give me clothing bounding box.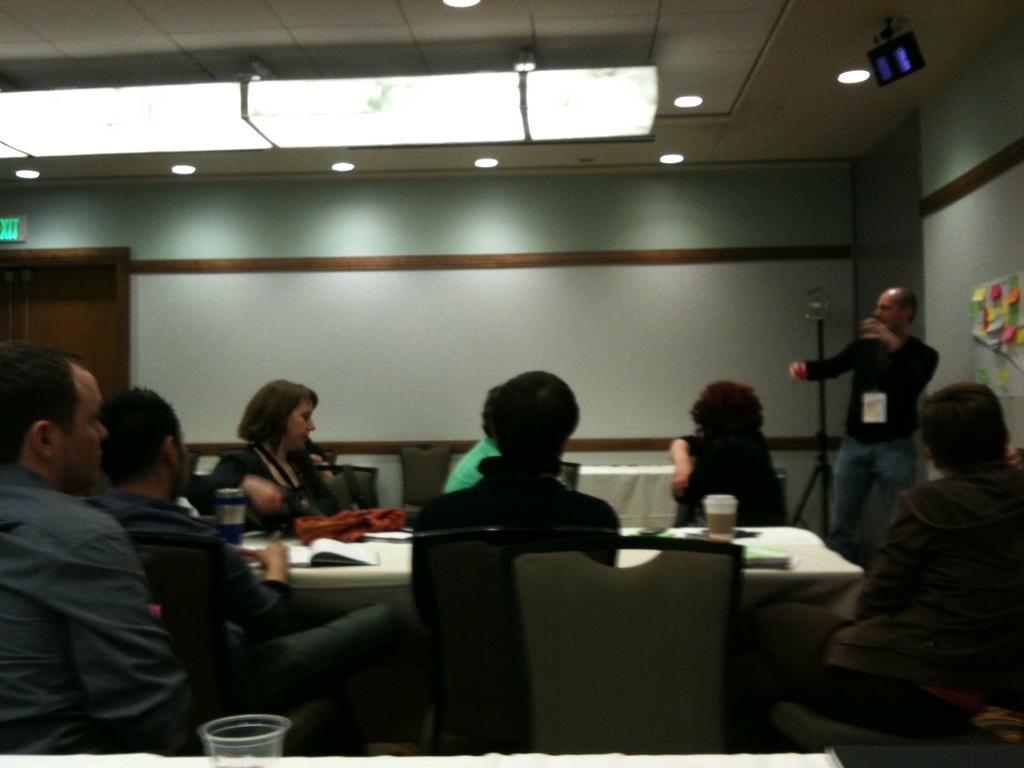
[410, 452, 635, 680].
